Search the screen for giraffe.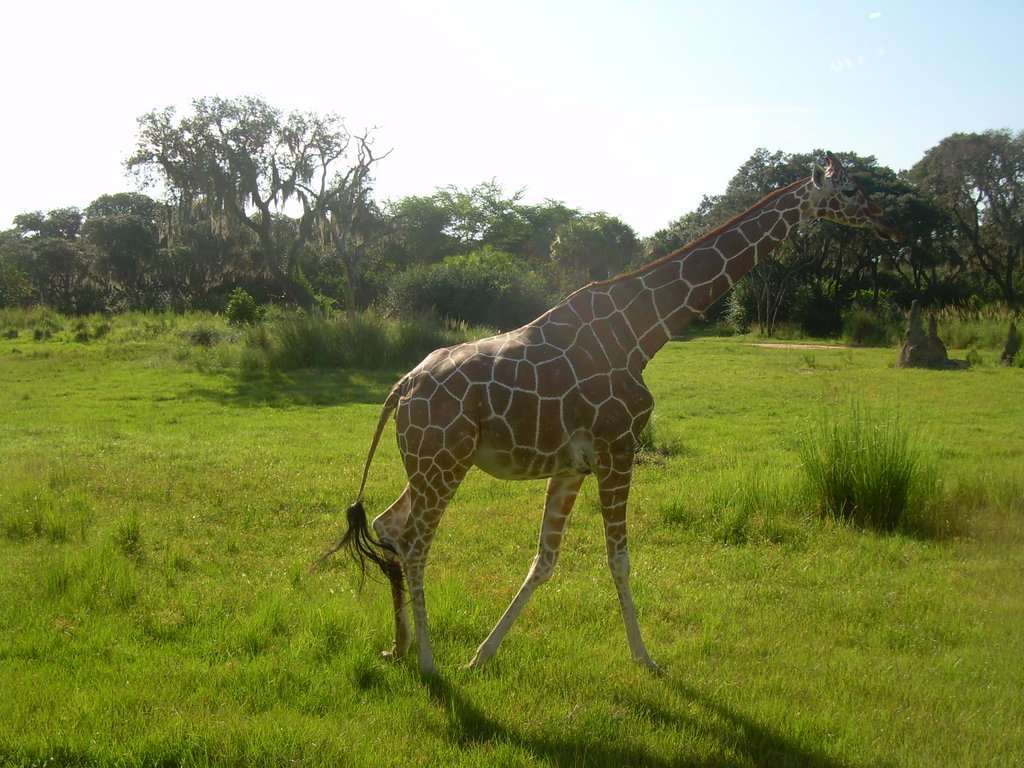
Found at {"x1": 340, "y1": 173, "x2": 828, "y2": 725}.
